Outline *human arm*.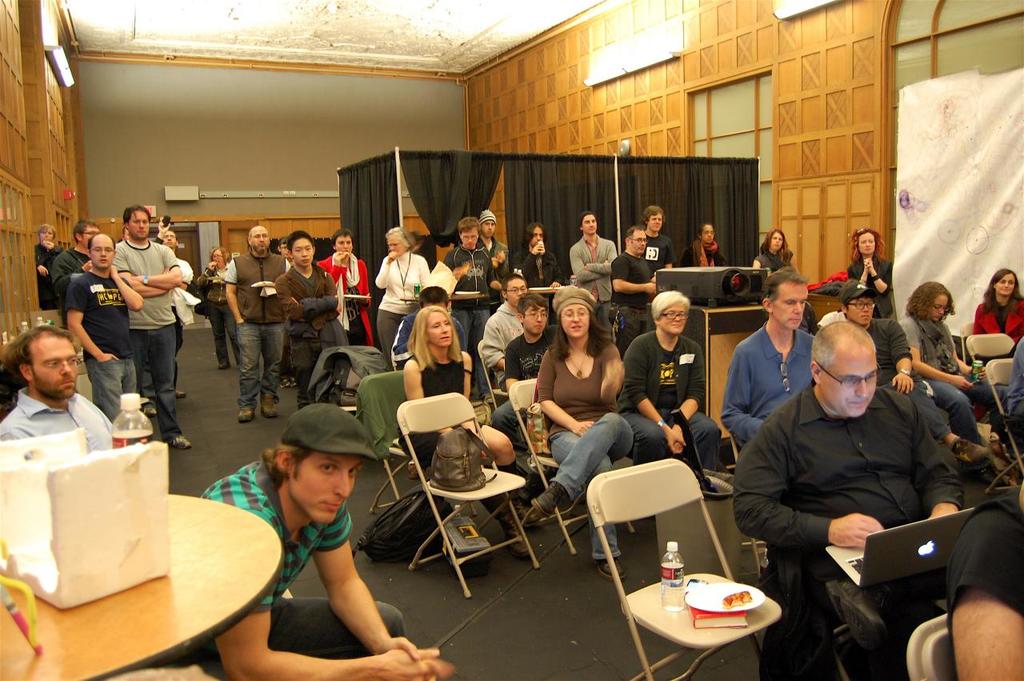
Outline: 906,314,968,389.
